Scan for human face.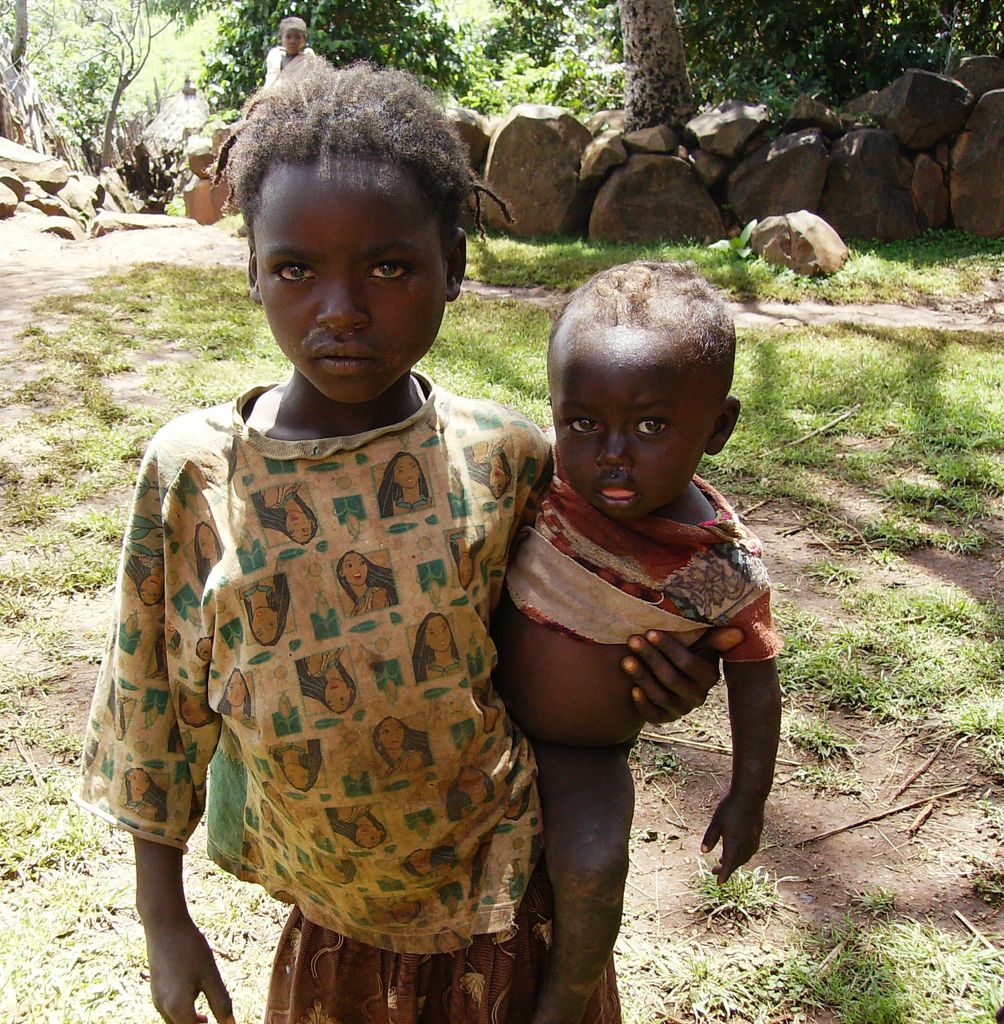
Scan result: crop(547, 333, 714, 520).
